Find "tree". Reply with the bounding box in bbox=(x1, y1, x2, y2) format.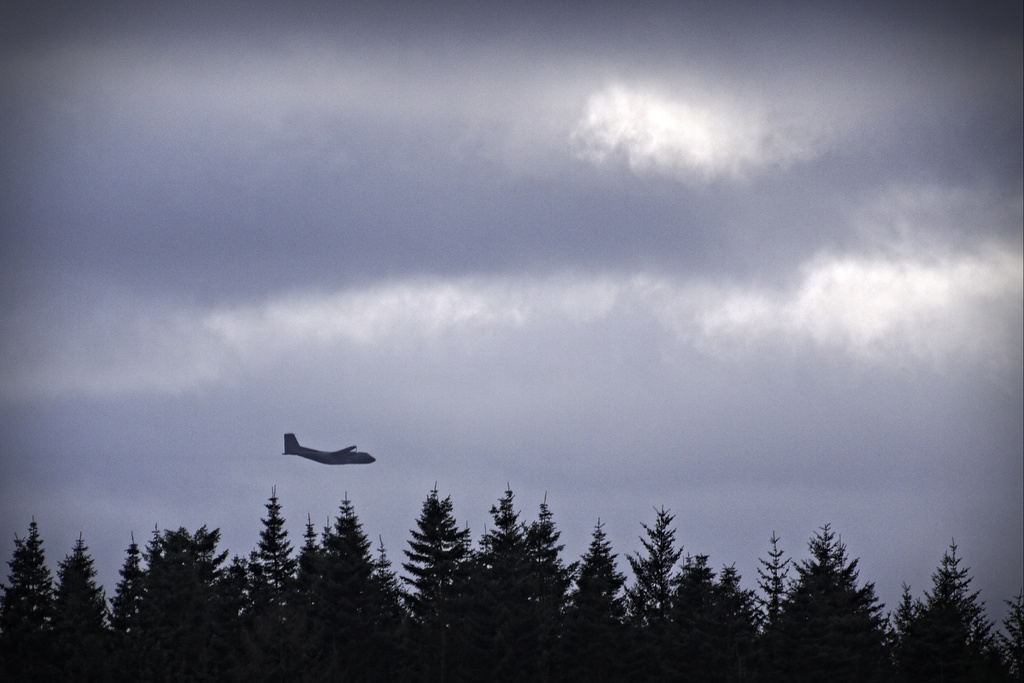
bbox=(889, 530, 997, 682).
